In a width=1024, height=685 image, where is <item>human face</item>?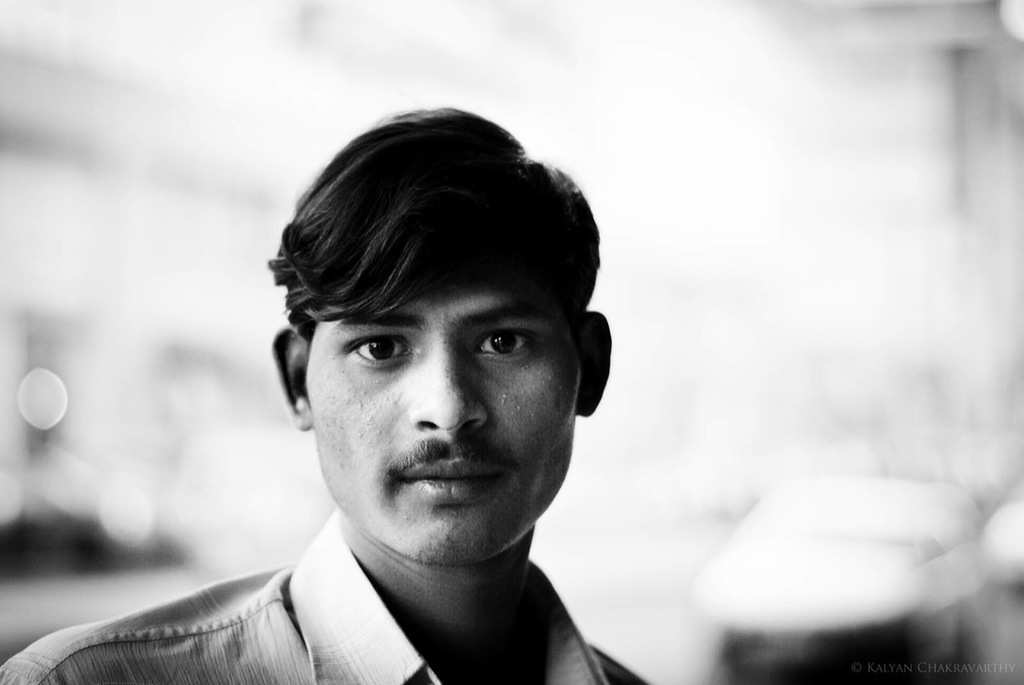
BBox(303, 252, 595, 561).
